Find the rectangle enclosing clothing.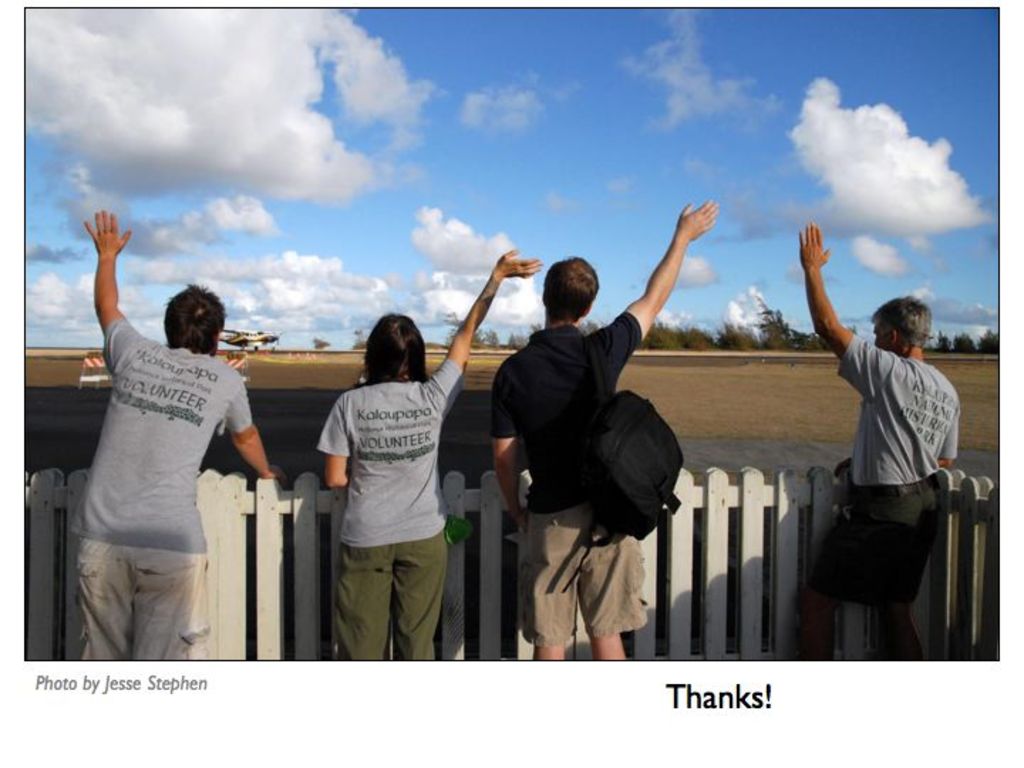
(317,354,464,666).
